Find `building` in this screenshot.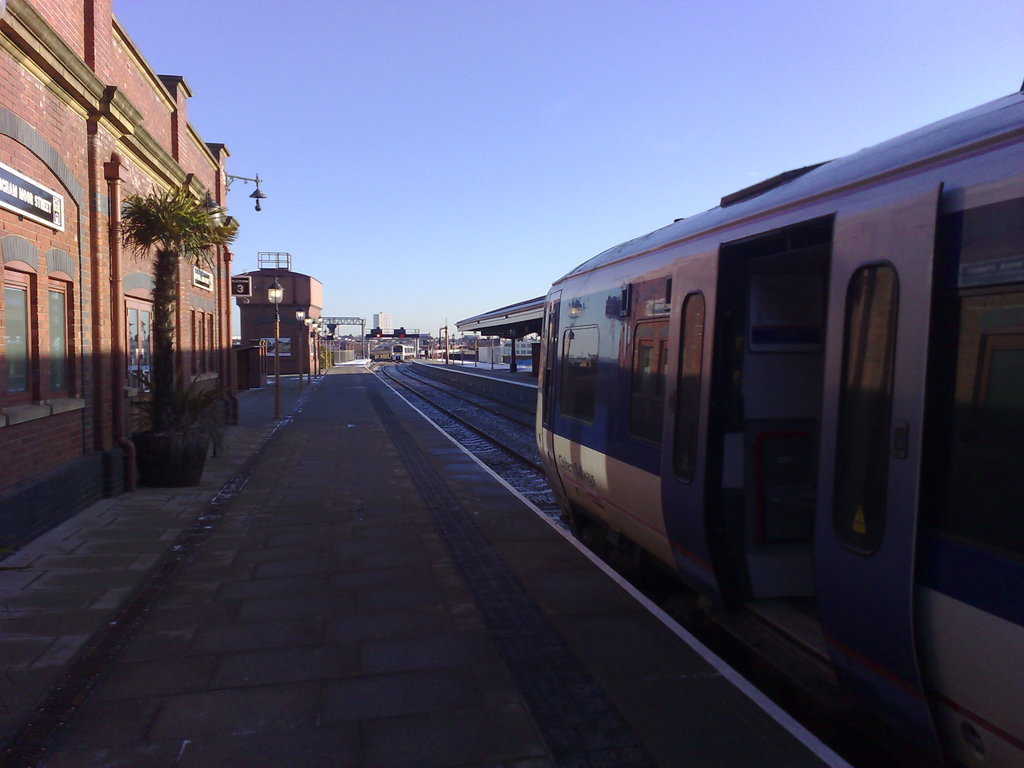
The bounding box for `building` is (239, 252, 324, 376).
